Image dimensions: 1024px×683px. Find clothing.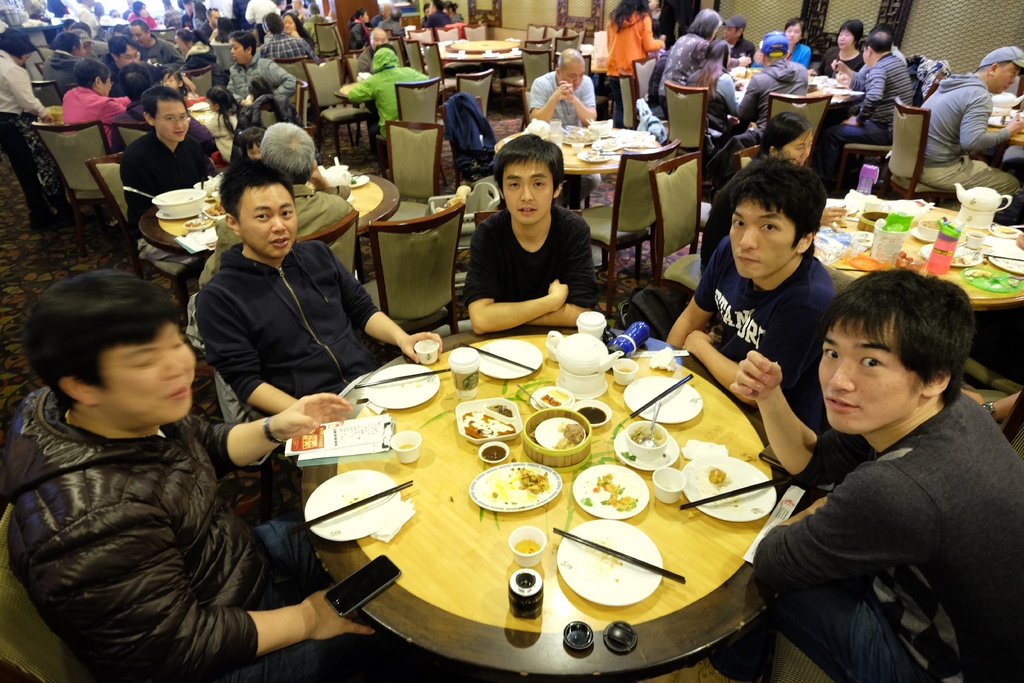
[x1=134, y1=30, x2=179, y2=85].
